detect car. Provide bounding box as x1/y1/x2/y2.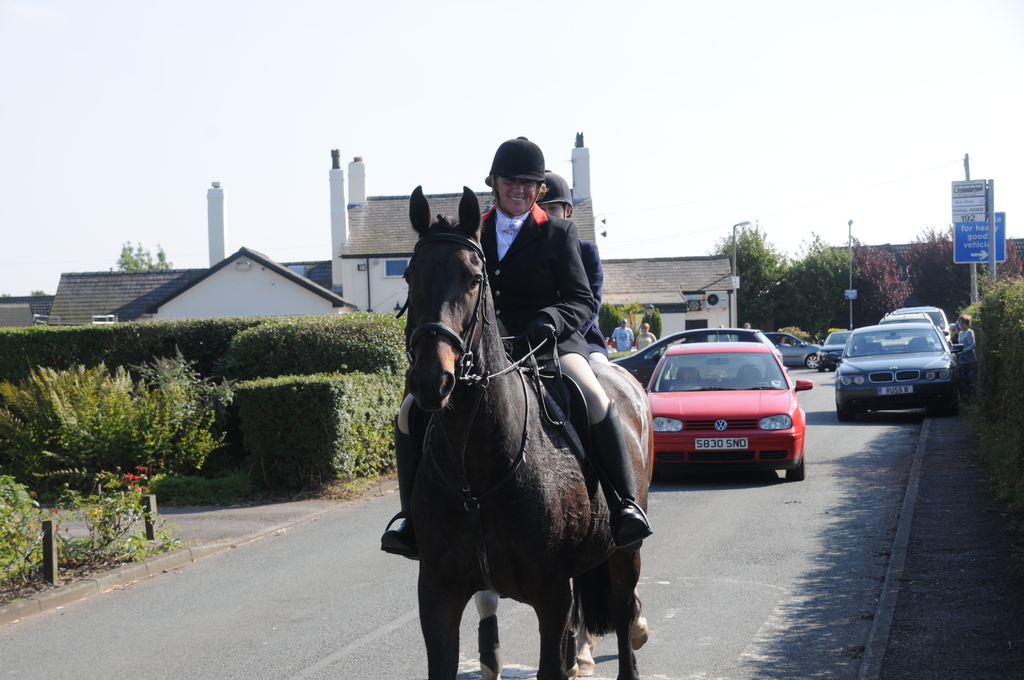
612/325/787/388.
